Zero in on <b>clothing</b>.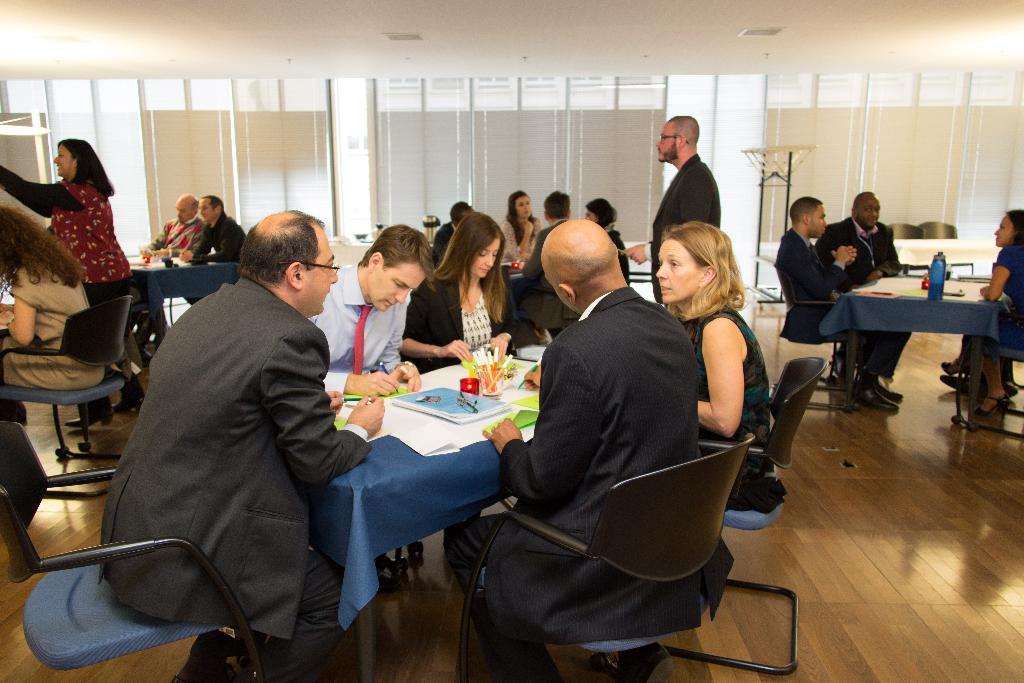
Zeroed in: 112,281,360,682.
